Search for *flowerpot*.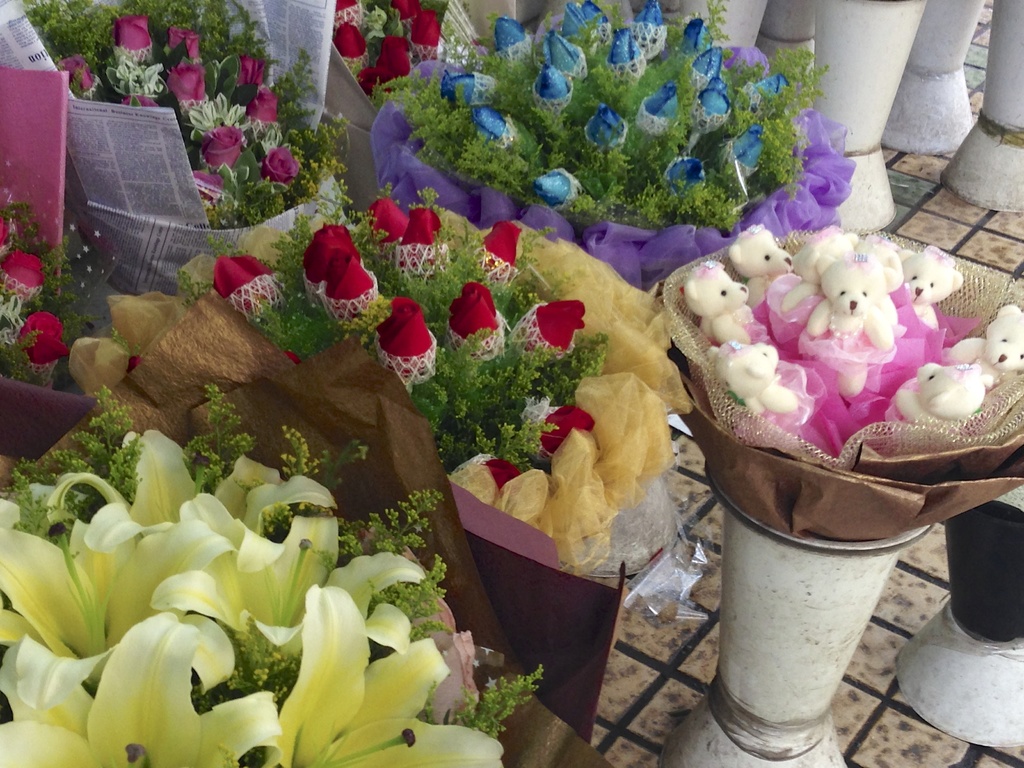
Found at <region>659, 461, 934, 767</region>.
